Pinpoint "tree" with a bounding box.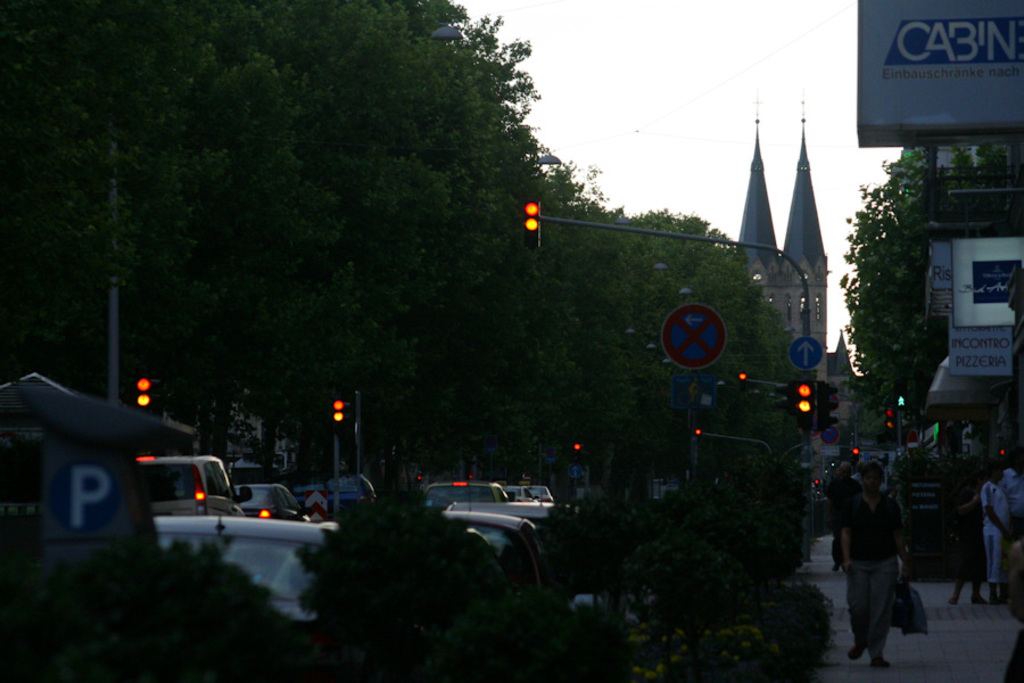
box=[860, 122, 975, 437].
